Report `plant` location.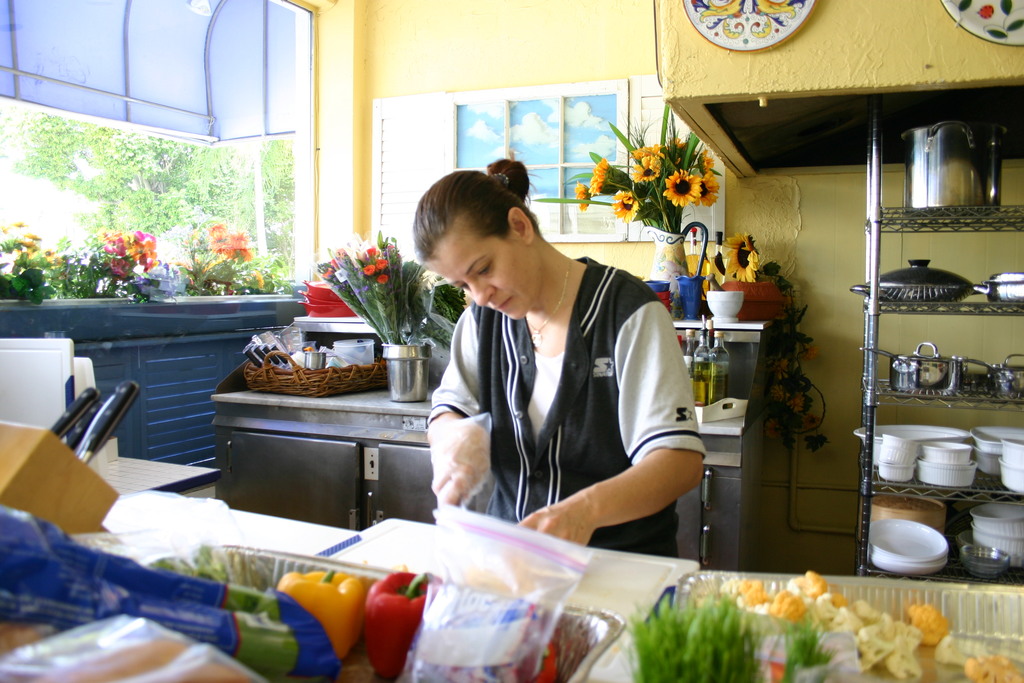
Report: rect(775, 605, 830, 682).
